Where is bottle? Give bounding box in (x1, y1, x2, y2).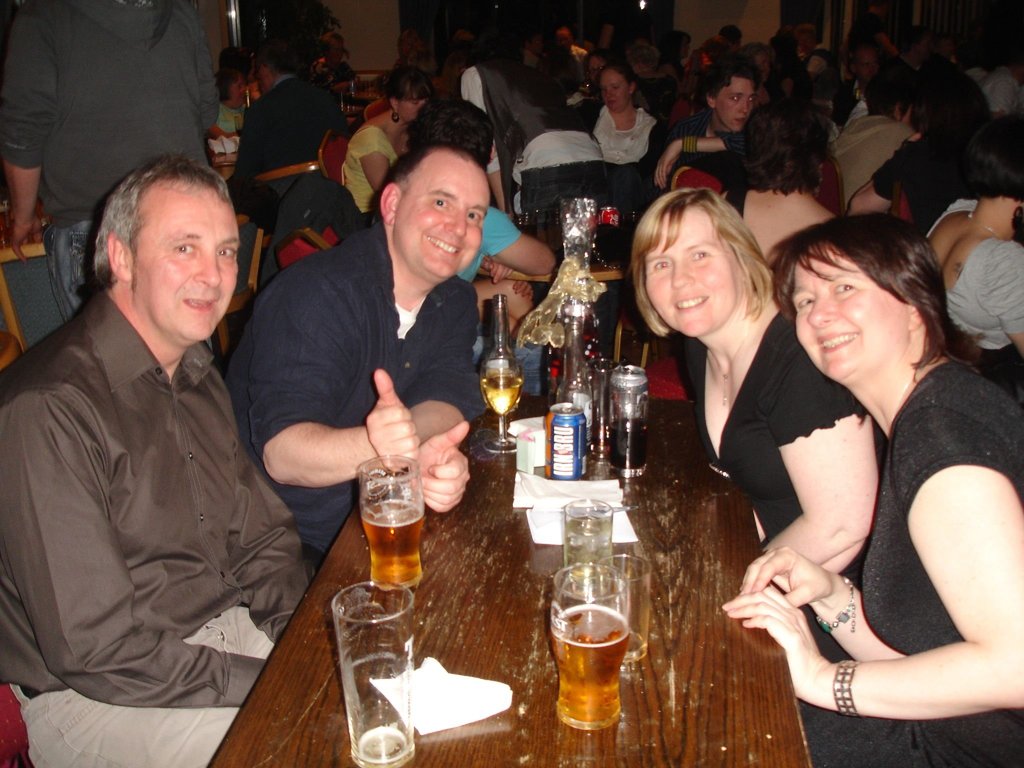
(486, 290, 518, 374).
